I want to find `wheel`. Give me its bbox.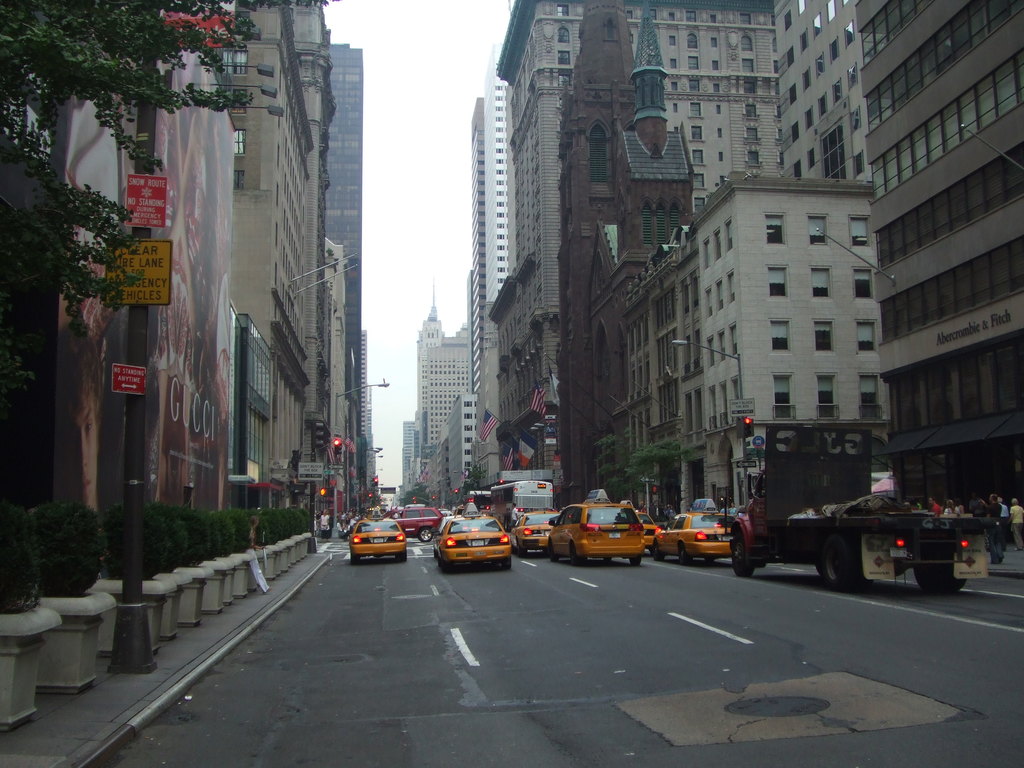
[x1=548, y1=542, x2=558, y2=562].
